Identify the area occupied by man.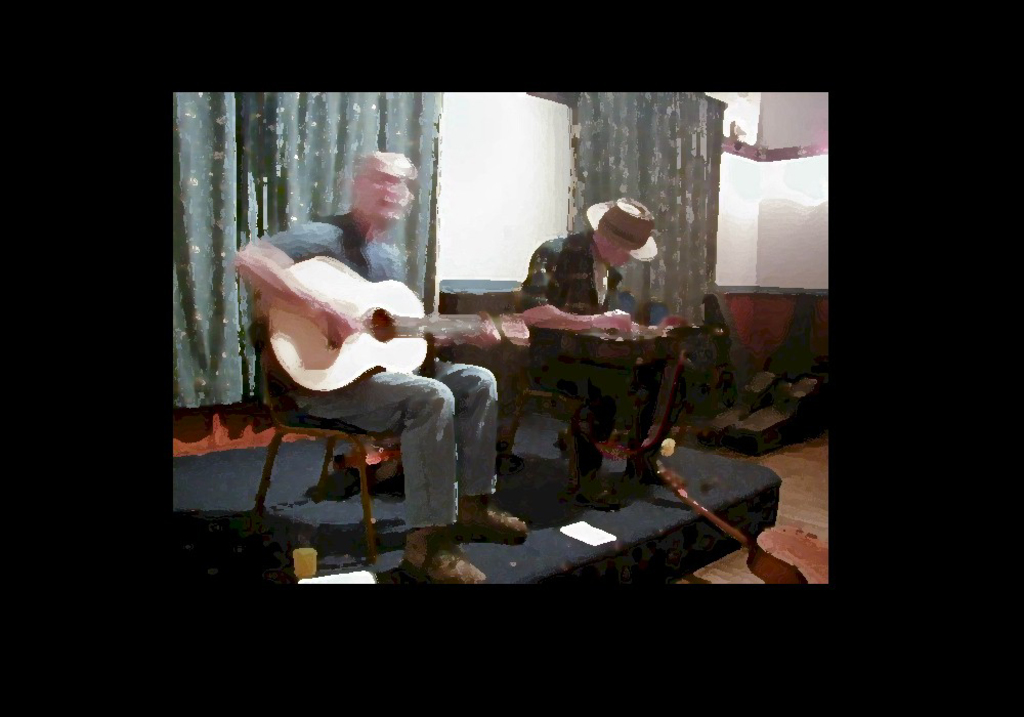
Area: bbox(247, 186, 545, 528).
